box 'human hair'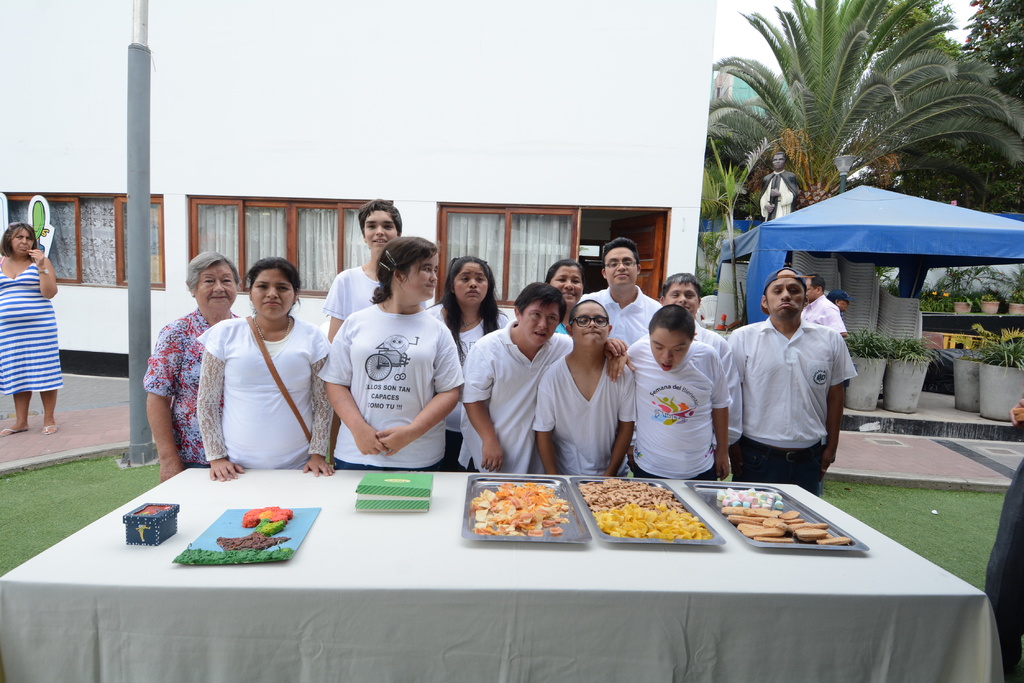
bbox=[511, 279, 566, 326]
